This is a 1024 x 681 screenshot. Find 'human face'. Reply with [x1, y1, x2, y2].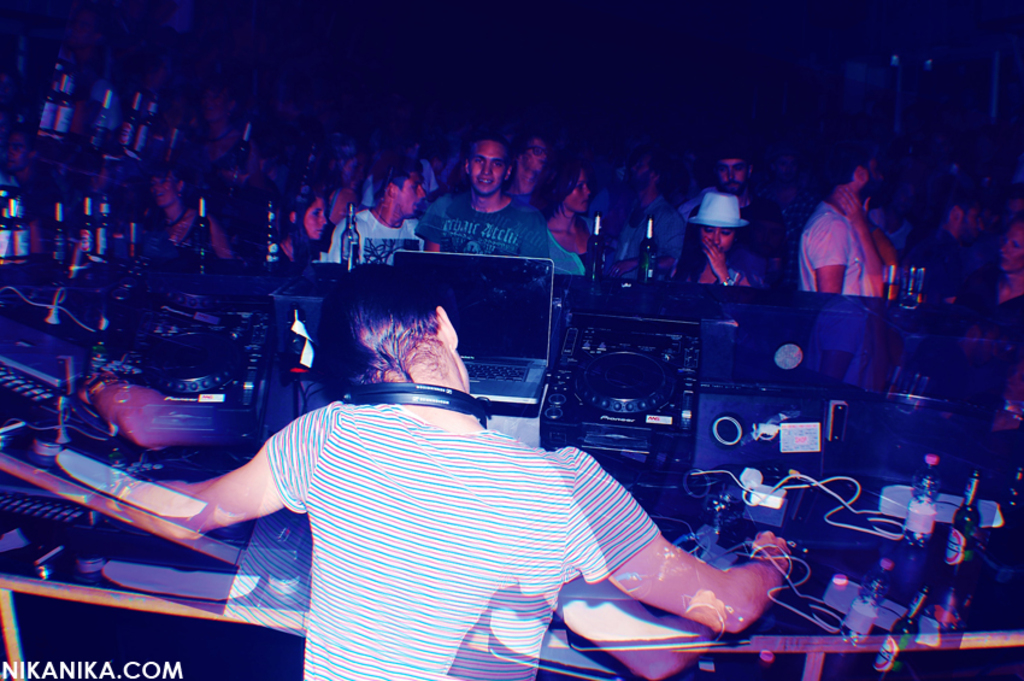
[708, 229, 726, 252].
